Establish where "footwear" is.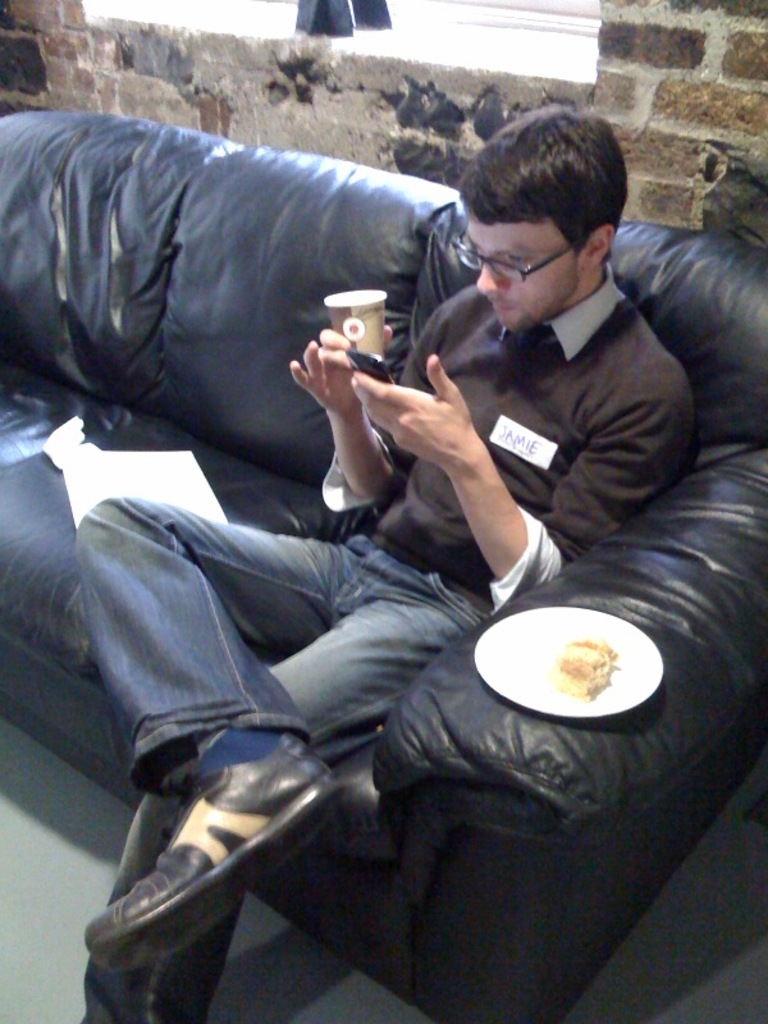
Established at 84,724,340,975.
